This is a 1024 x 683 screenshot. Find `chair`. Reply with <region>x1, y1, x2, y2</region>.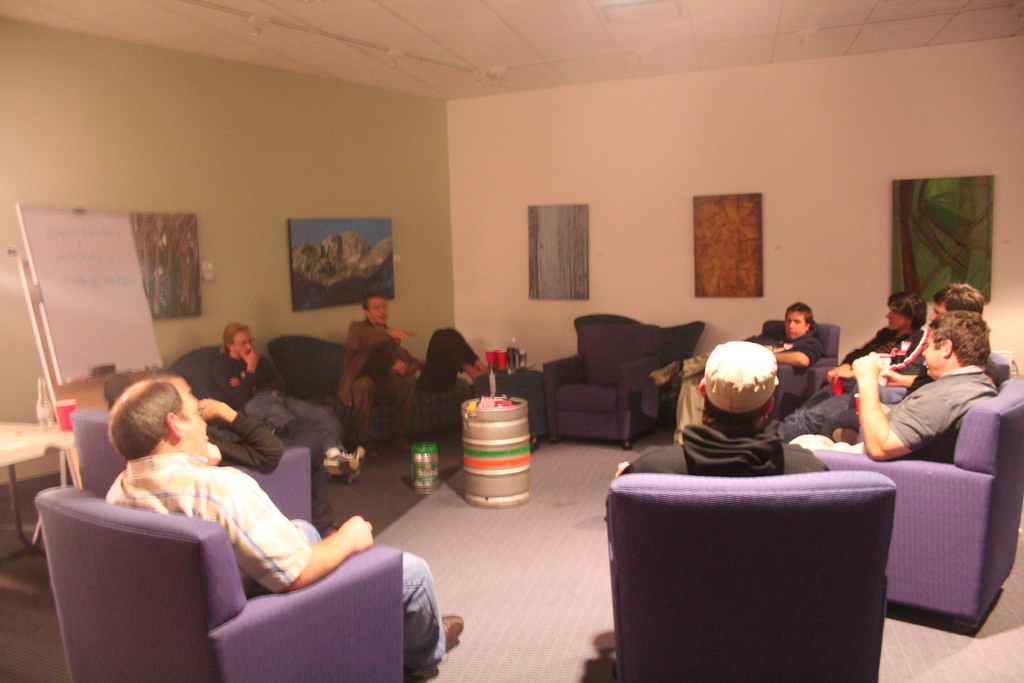
<region>762, 317, 844, 420</region>.
